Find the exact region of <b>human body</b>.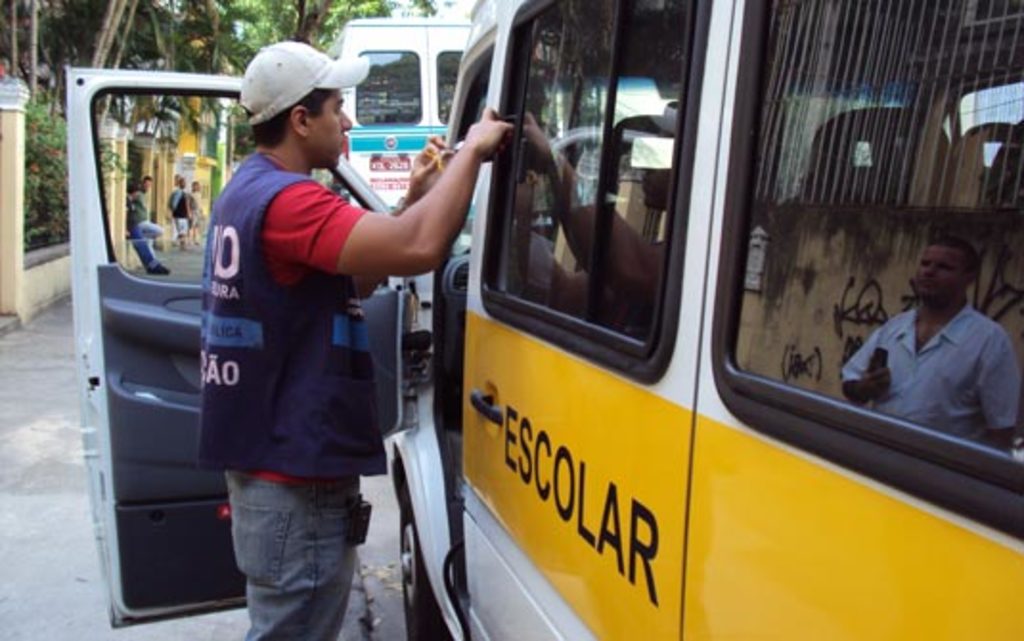
Exact region: l=124, t=189, r=174, b=277.
